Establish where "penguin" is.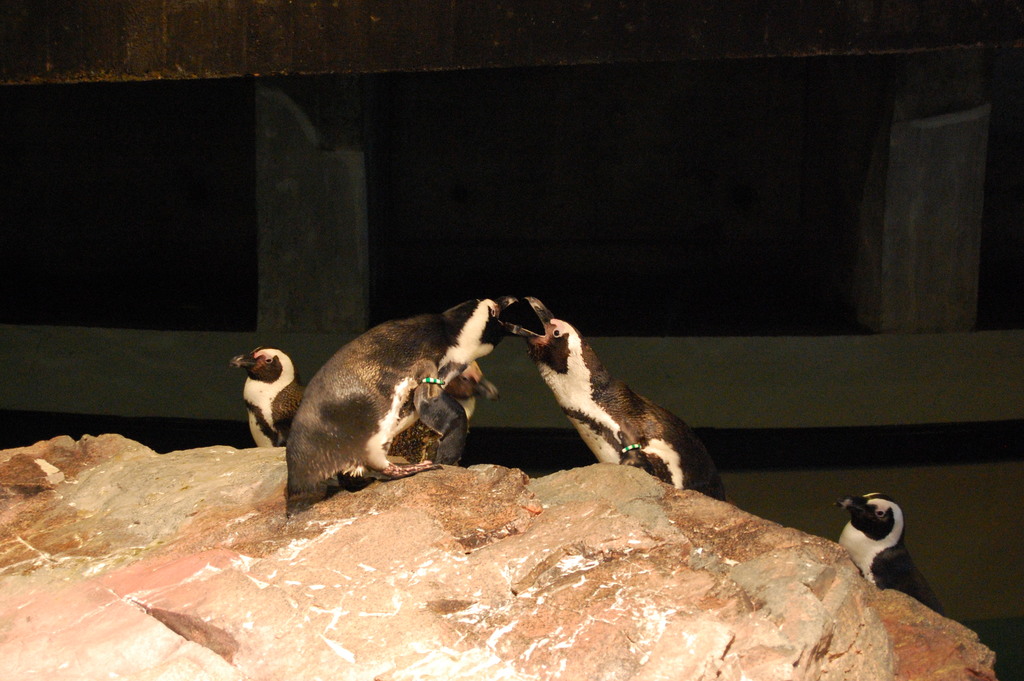
Established at detection(828, 490, 950, 618).
